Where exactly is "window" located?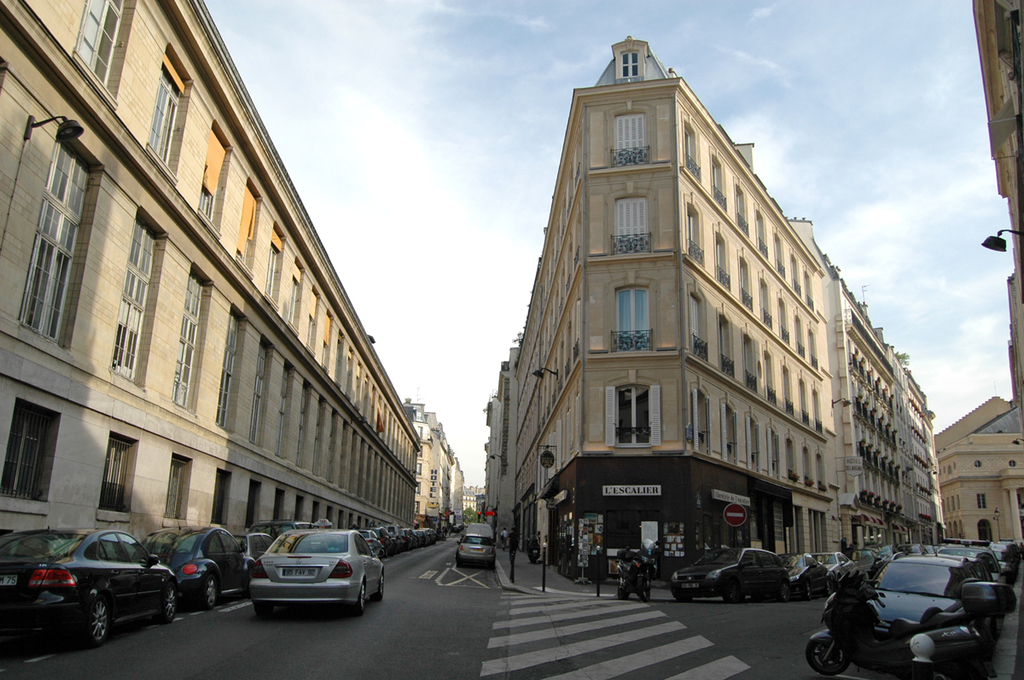
Its bounding box is BBox(251, 340, 271, 446).
